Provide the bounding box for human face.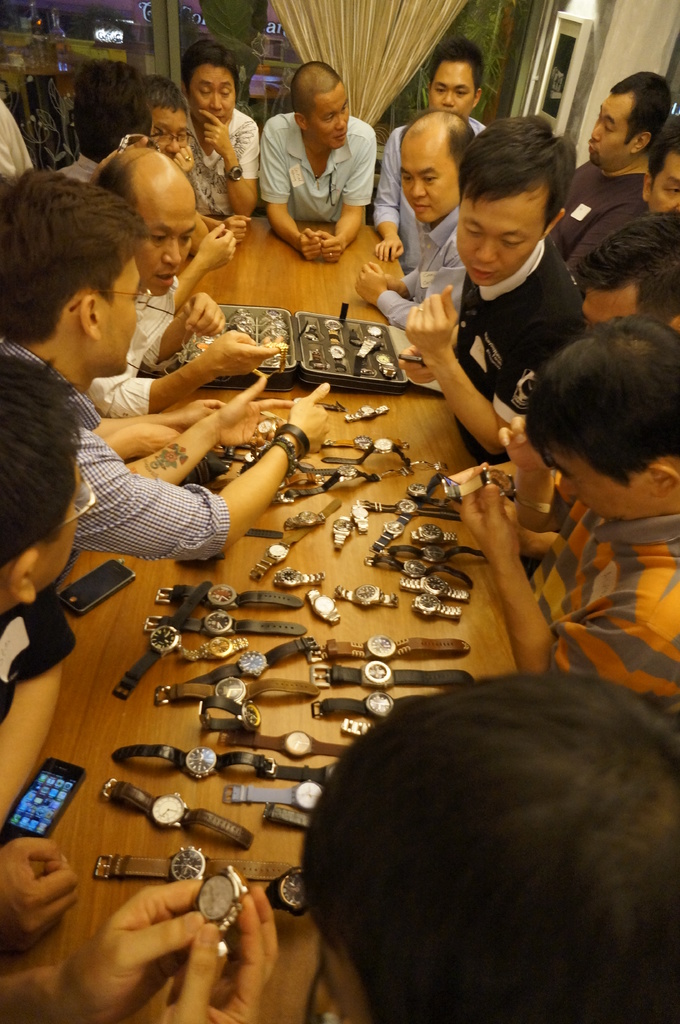
rect(38, 471, 77, 592).
